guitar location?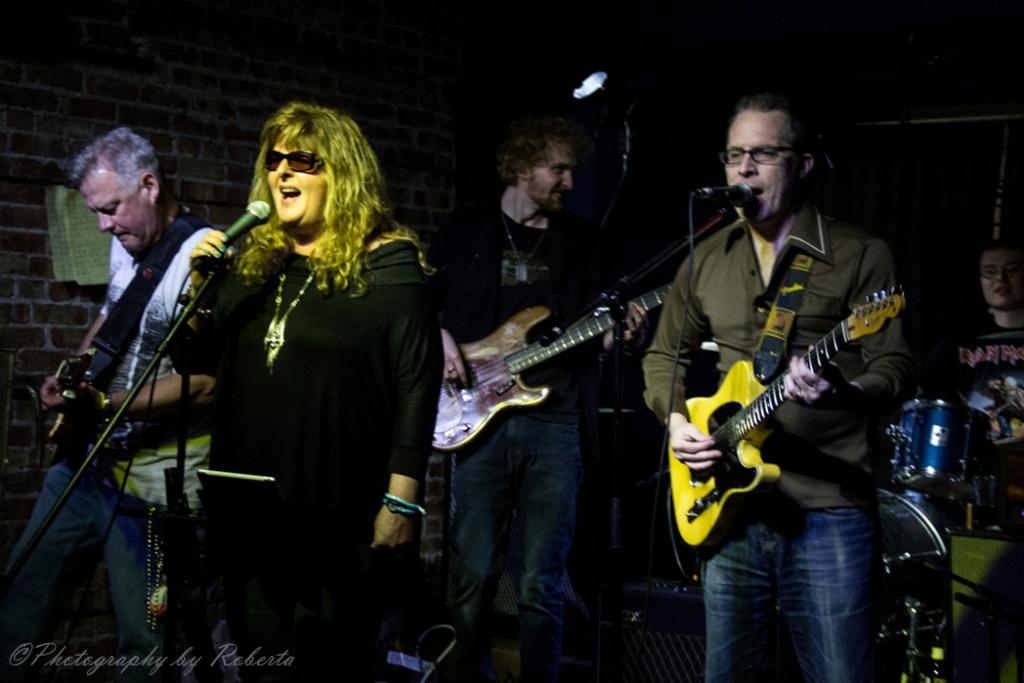
{"x1": 44, "y1": 351, "x2": 122, "y2": 469}
